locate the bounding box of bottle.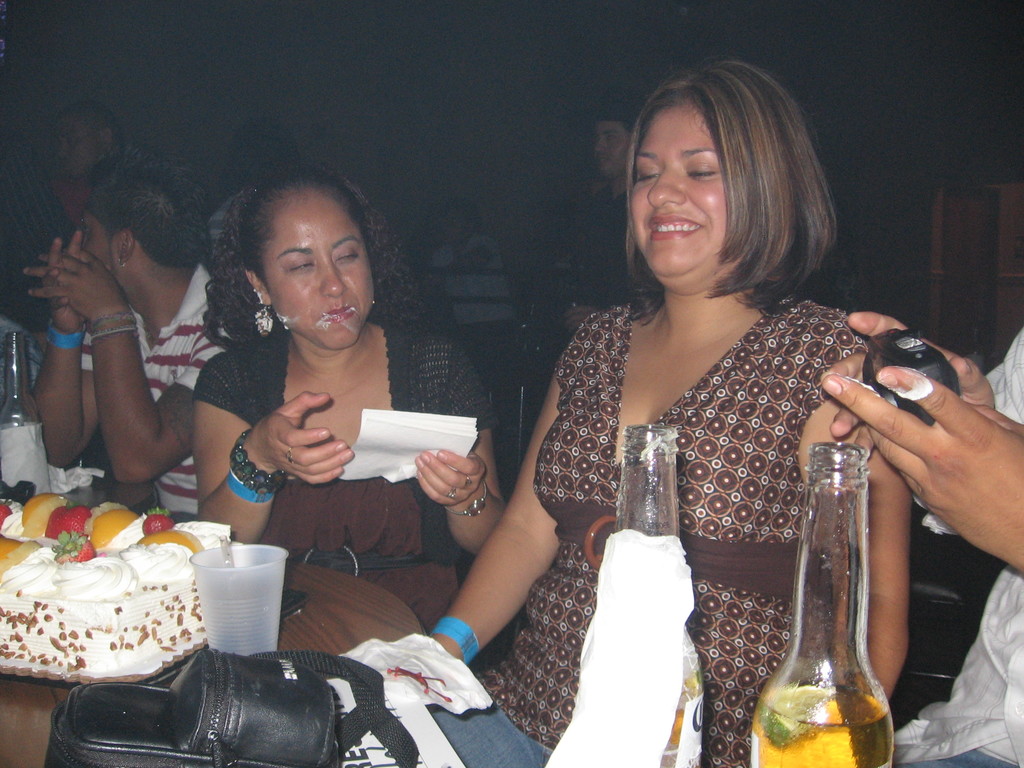
Bounding box: 774/410/897/767.
